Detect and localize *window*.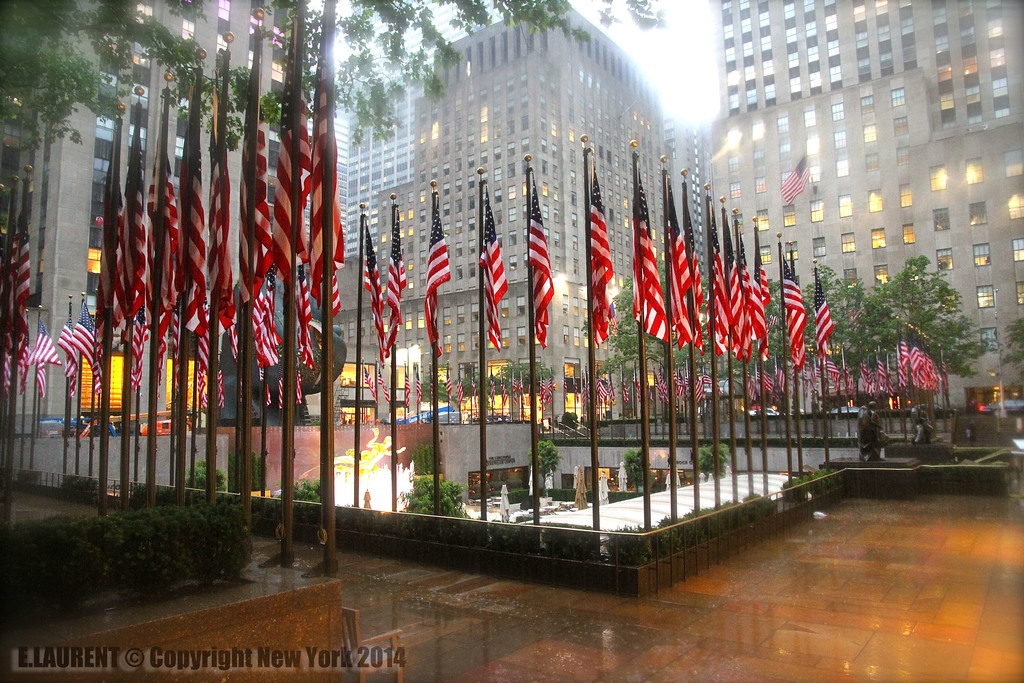
Localized at [left=730, top=154, right=740, bottom=175].
